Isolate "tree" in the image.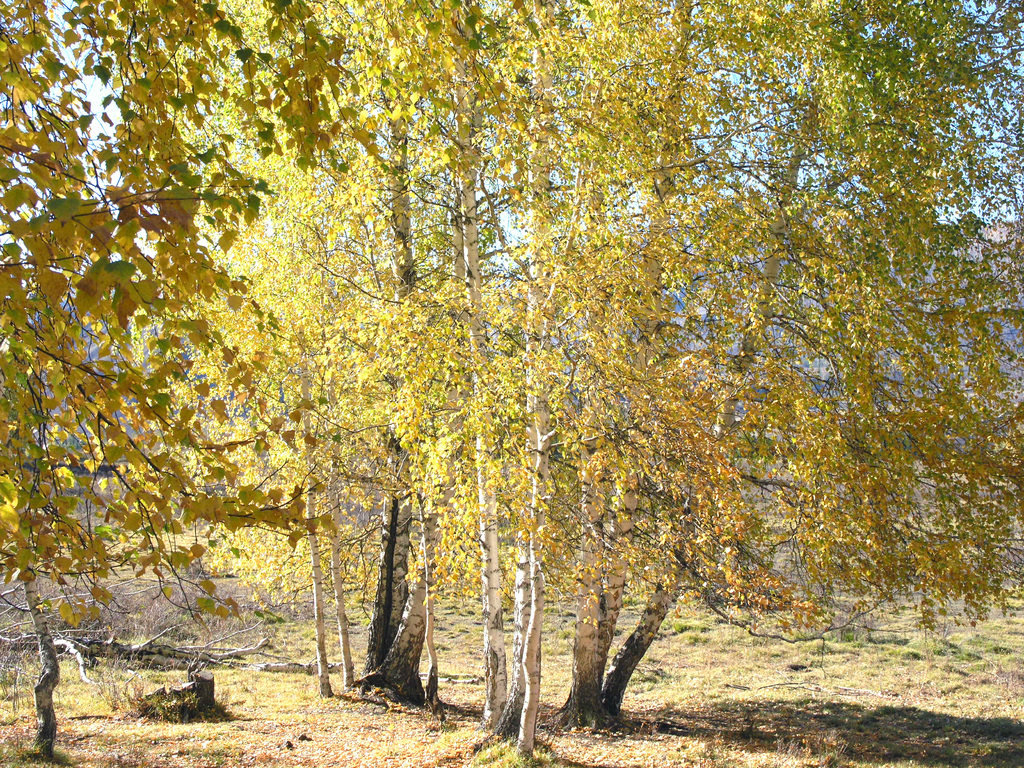
Isolated region: [0,0,389,637].
